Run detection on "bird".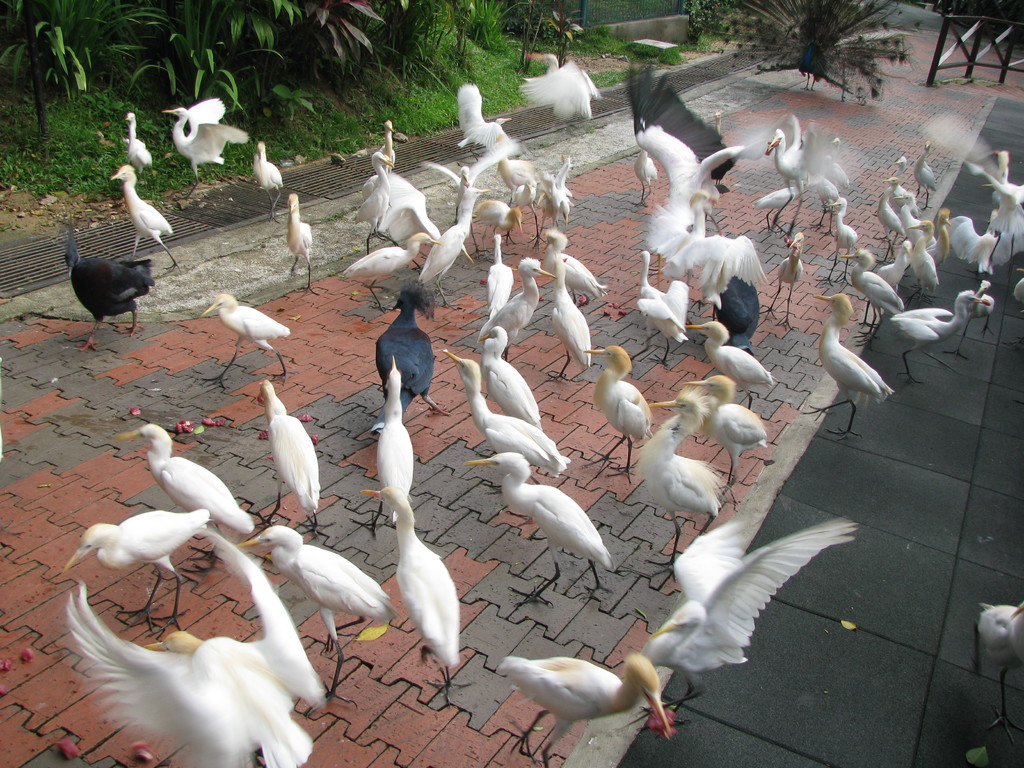
Result: 815,157,855,193.
